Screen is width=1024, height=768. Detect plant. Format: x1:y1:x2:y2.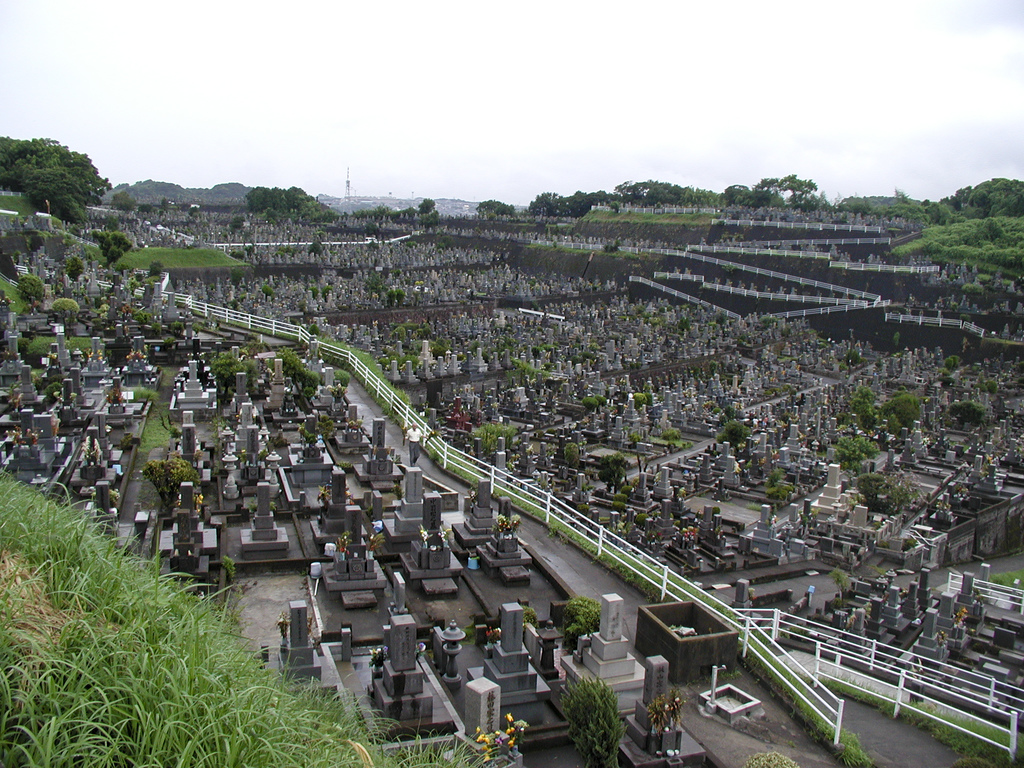
70:224:83:240.
